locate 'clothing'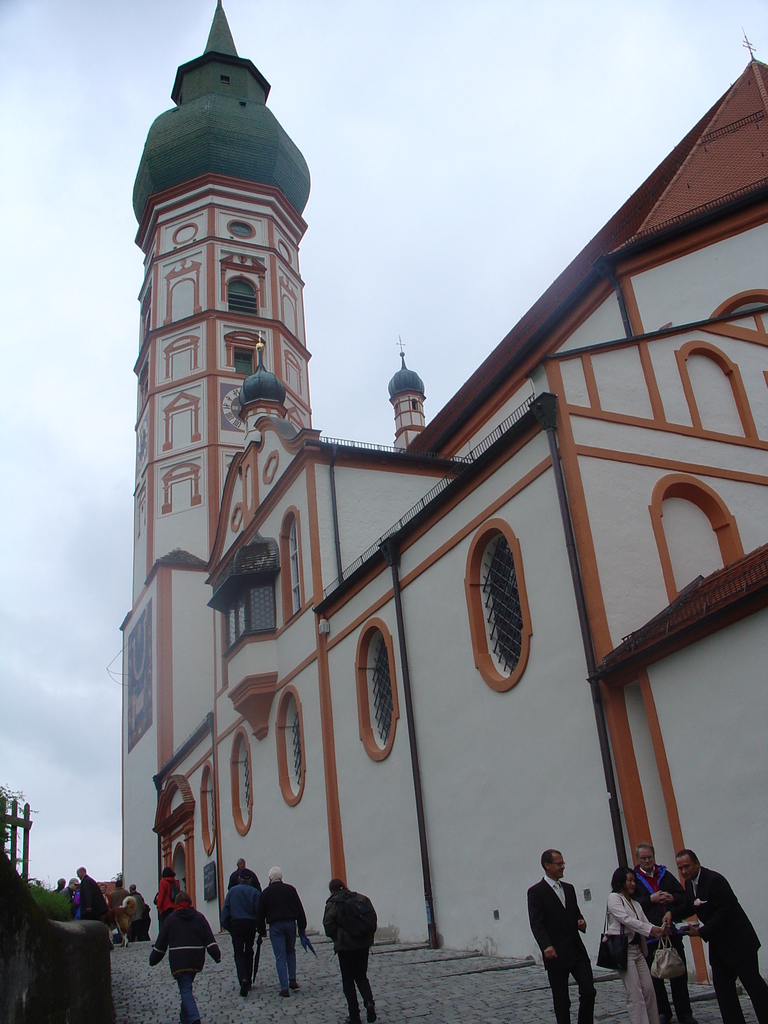
321 883 380 1023
